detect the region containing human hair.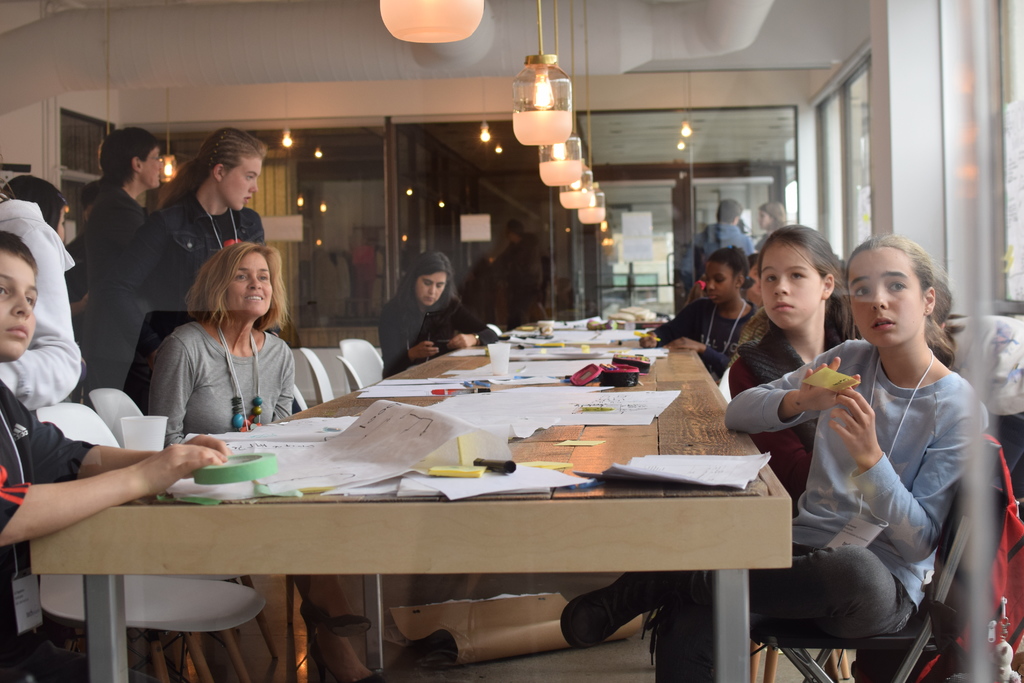
[x1=2, y1=230, x2=37, y2=274].
